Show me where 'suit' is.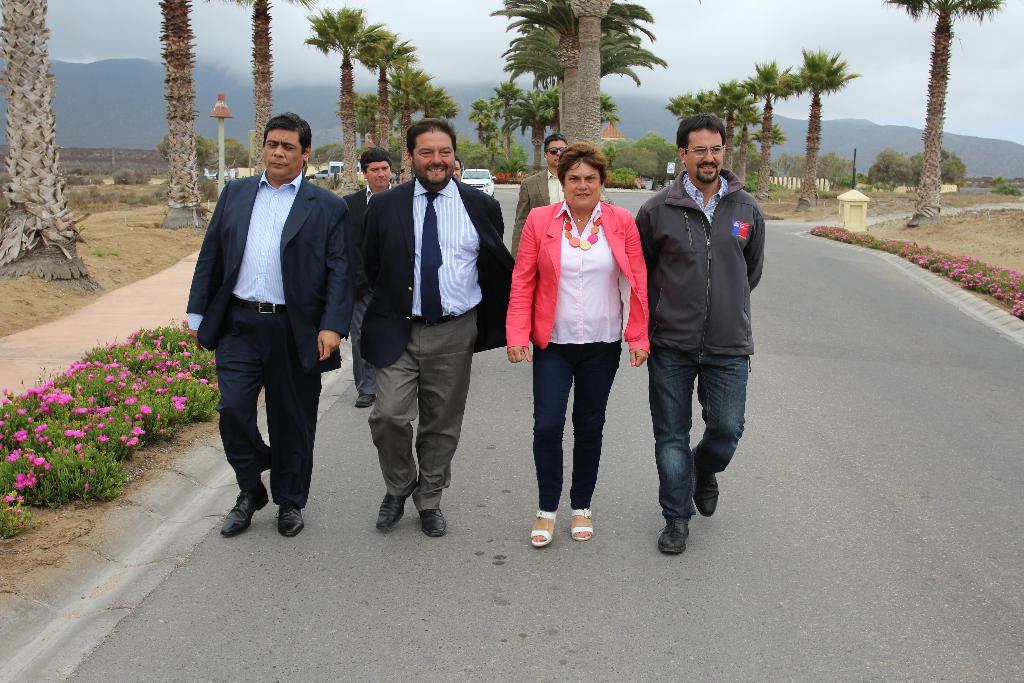
'suit' is at {"left": 356, "top": 176, "right": 514, "bottom": 511}.
